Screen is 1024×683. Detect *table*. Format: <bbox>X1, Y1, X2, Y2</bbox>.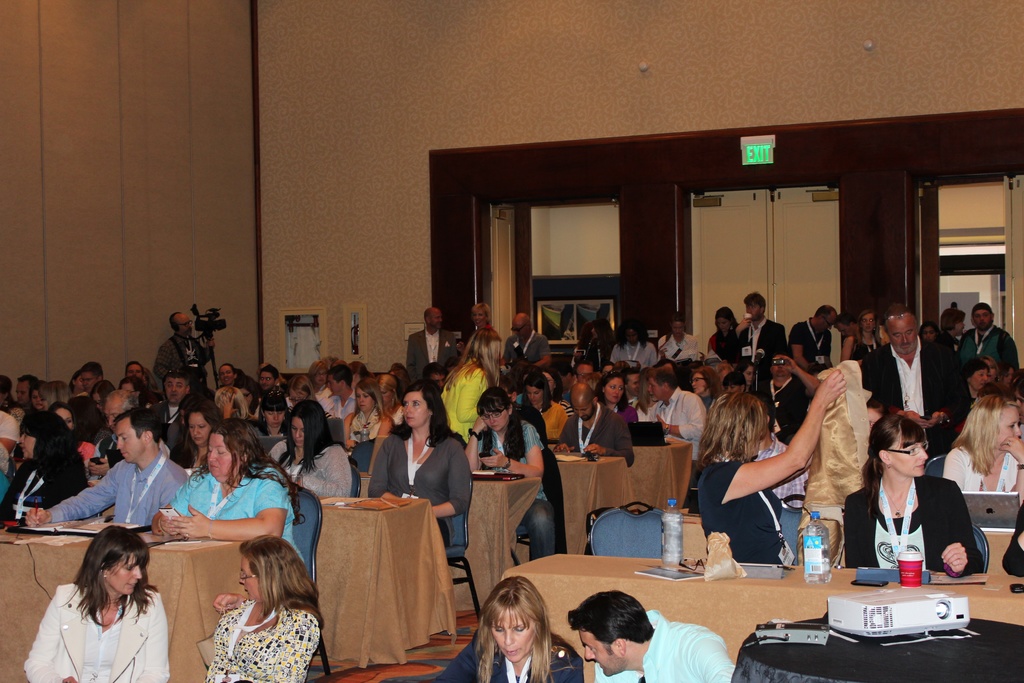
<bbox>448, 478, 543, 612</bbox>.
